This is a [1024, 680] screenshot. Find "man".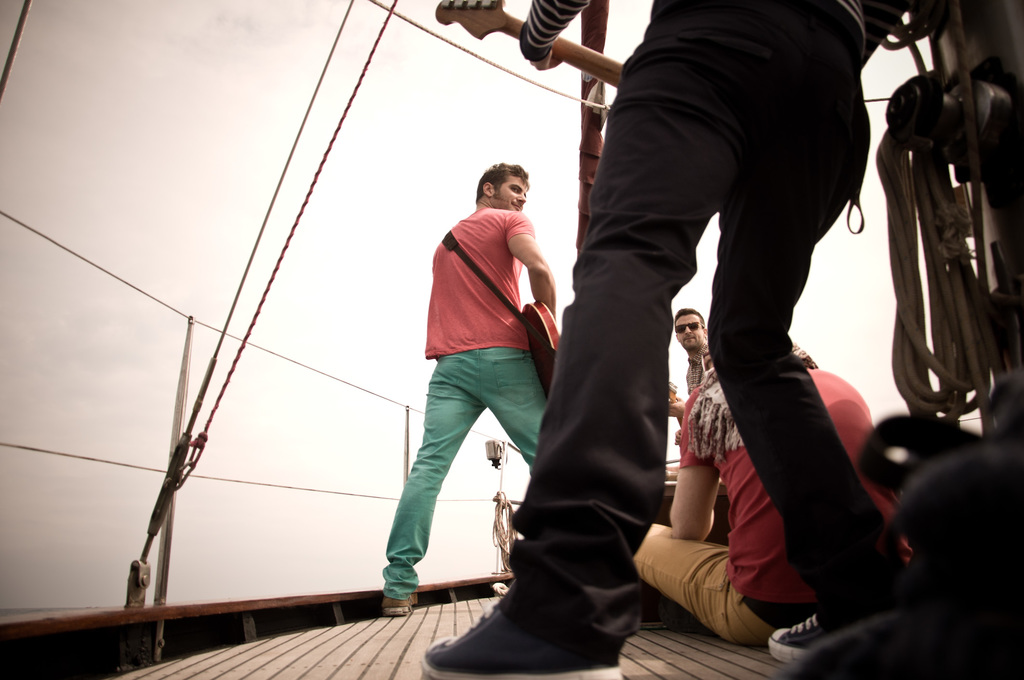
Bounding box: (left=628, top=329, right=920, bottom=644).
